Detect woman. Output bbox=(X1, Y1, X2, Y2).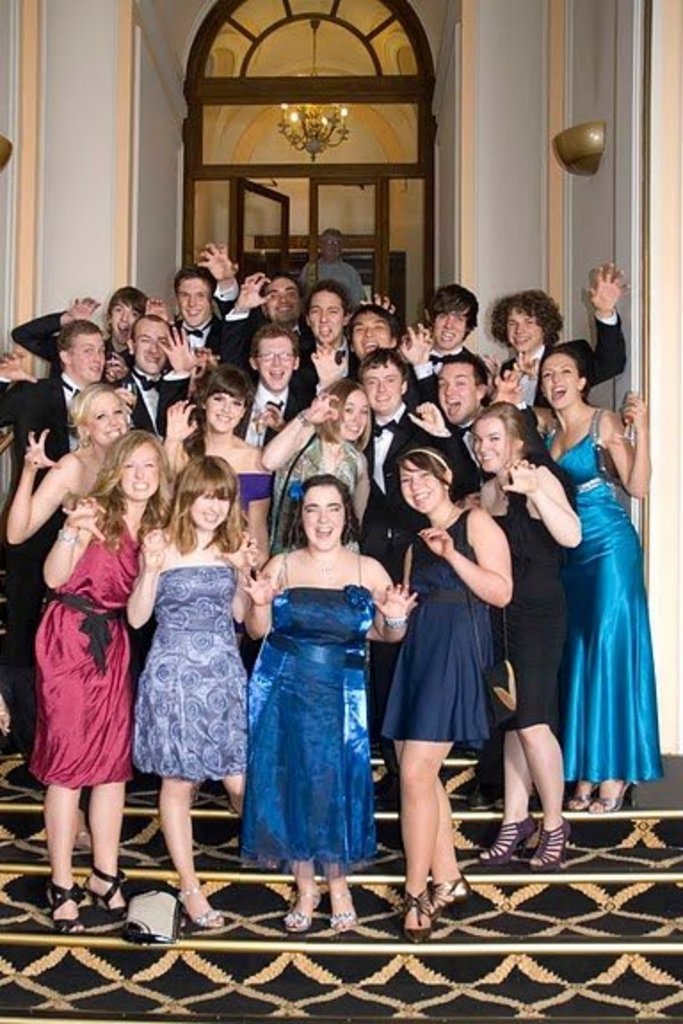
bbox=(5, 386, 128, 766).
